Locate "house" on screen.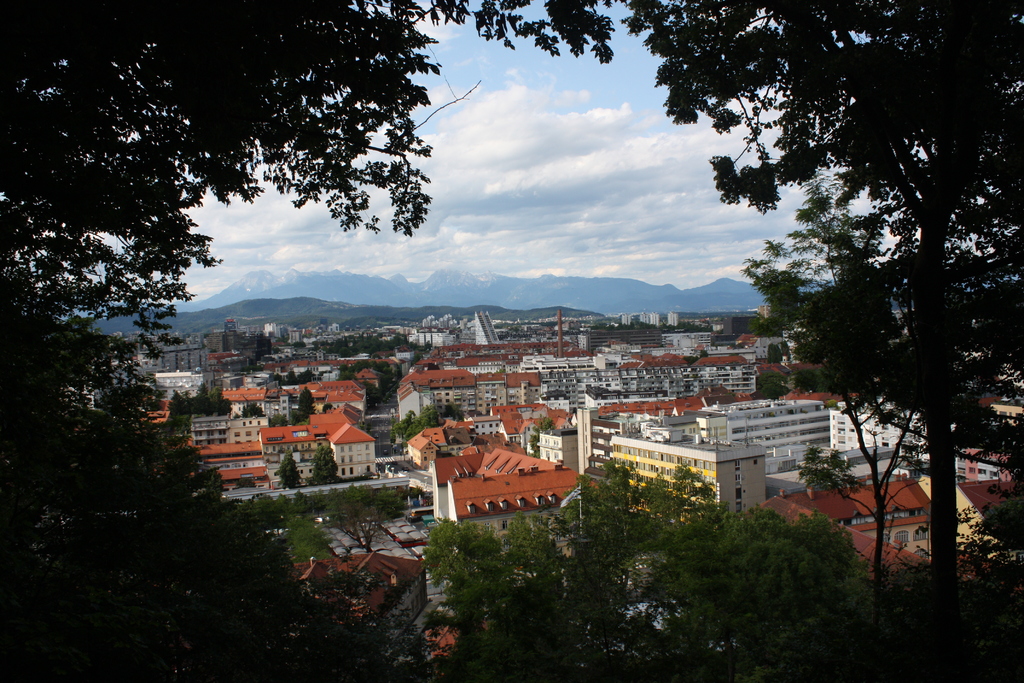
On screen at 666/310/676/325.
